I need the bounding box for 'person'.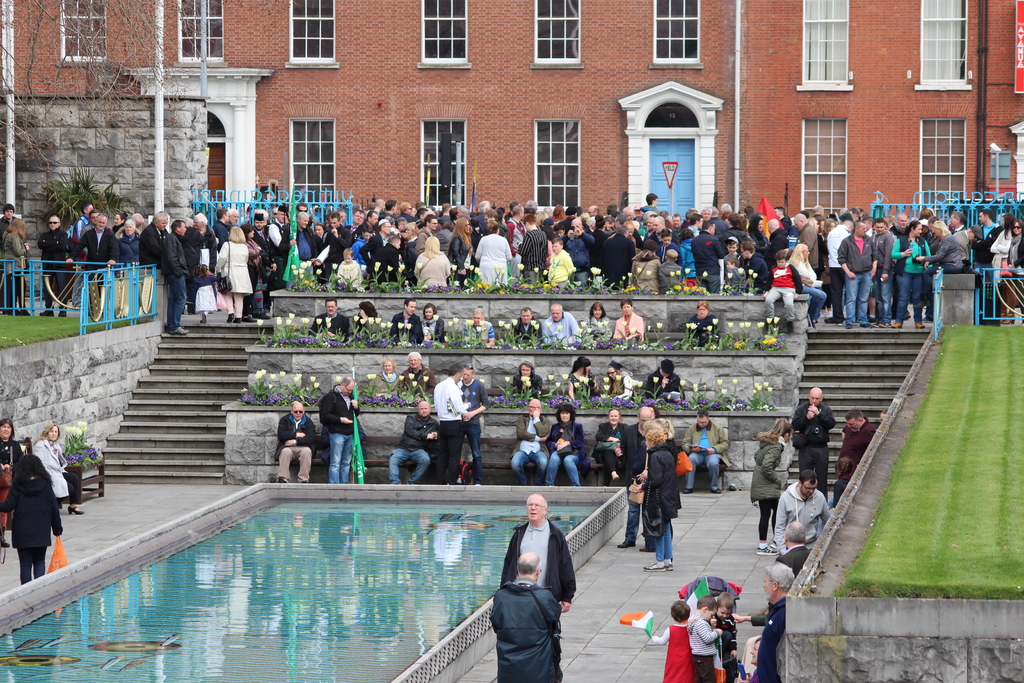
Here it is: (763,251,801,335).
